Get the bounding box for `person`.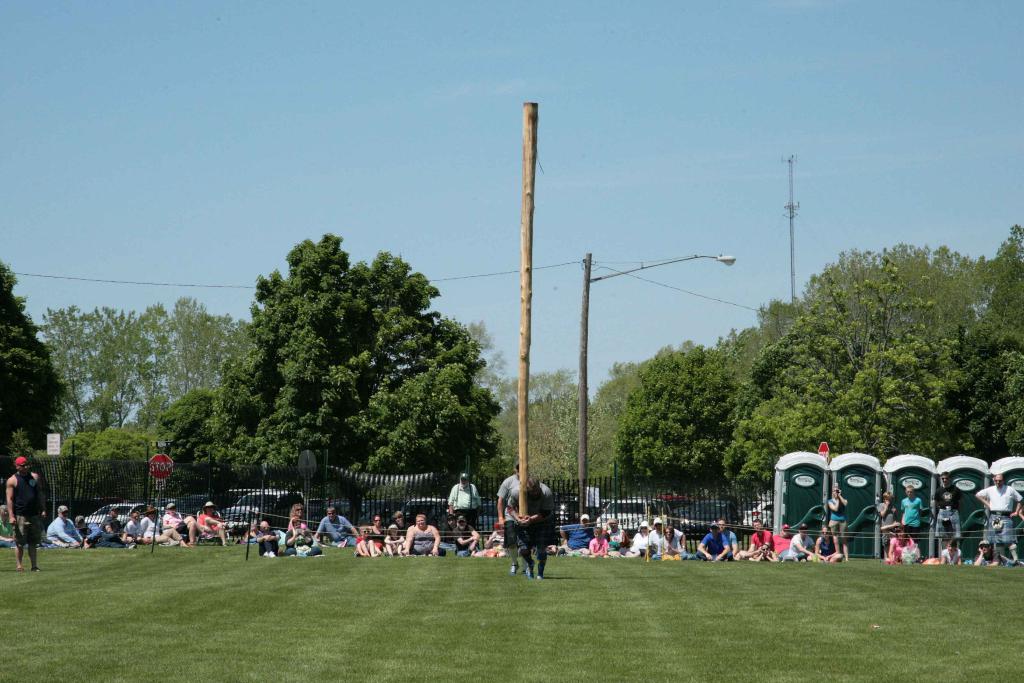
[x1=509, y1=474, x2=555, y2=577].
